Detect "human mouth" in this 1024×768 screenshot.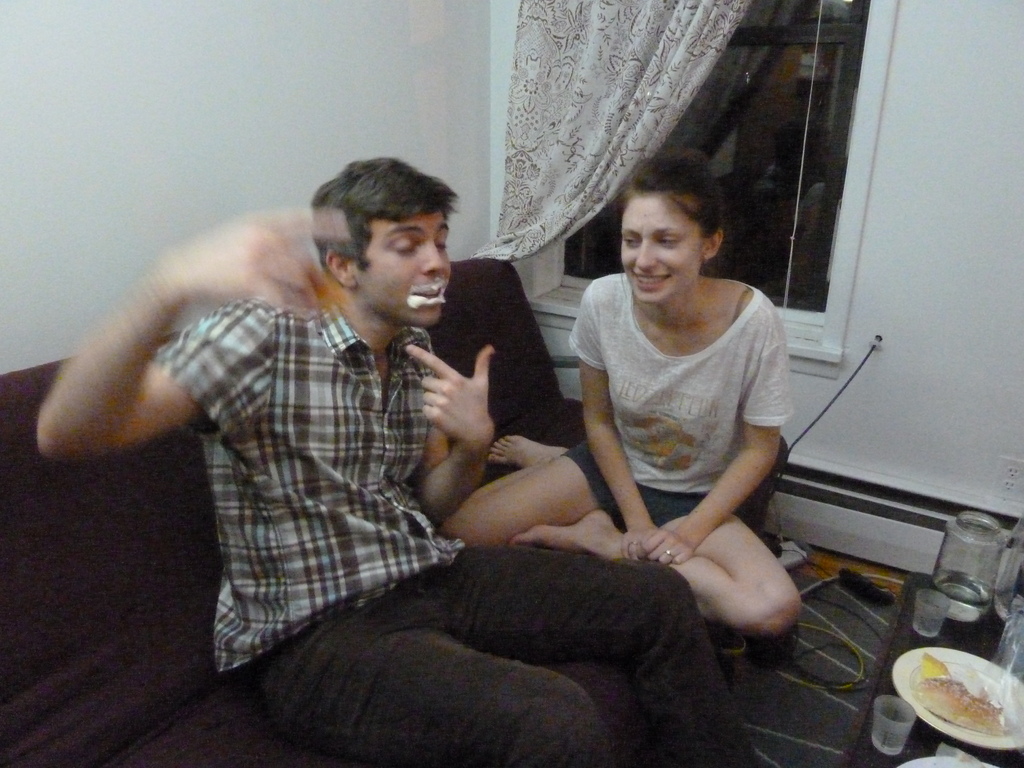
Detection: box(404, 281, 444, 303).
